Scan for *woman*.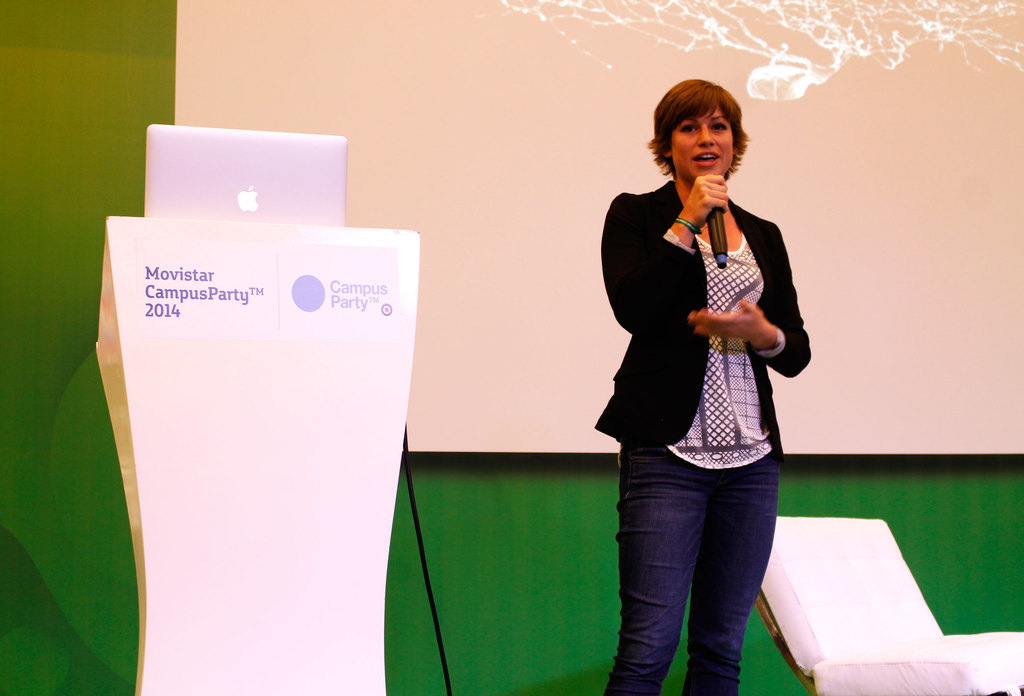
Scan result: BBox(573, 63, 820, 662).
